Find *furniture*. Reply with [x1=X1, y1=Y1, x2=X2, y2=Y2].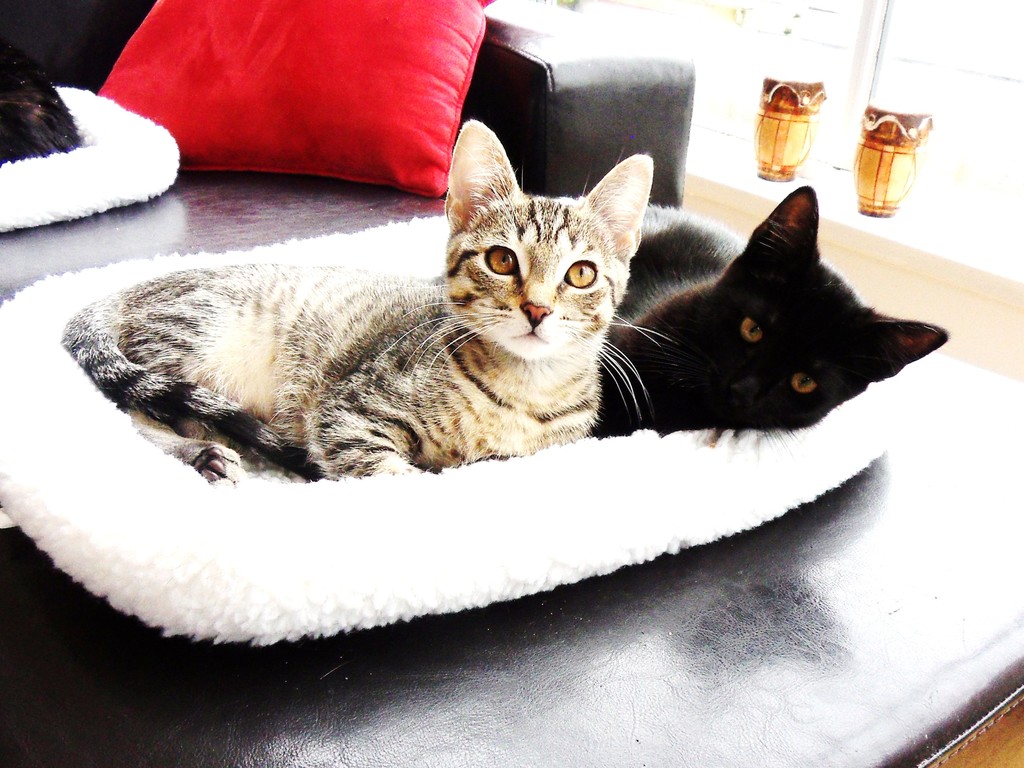
[x1=0, y1=0, x2=695, y2=304].
